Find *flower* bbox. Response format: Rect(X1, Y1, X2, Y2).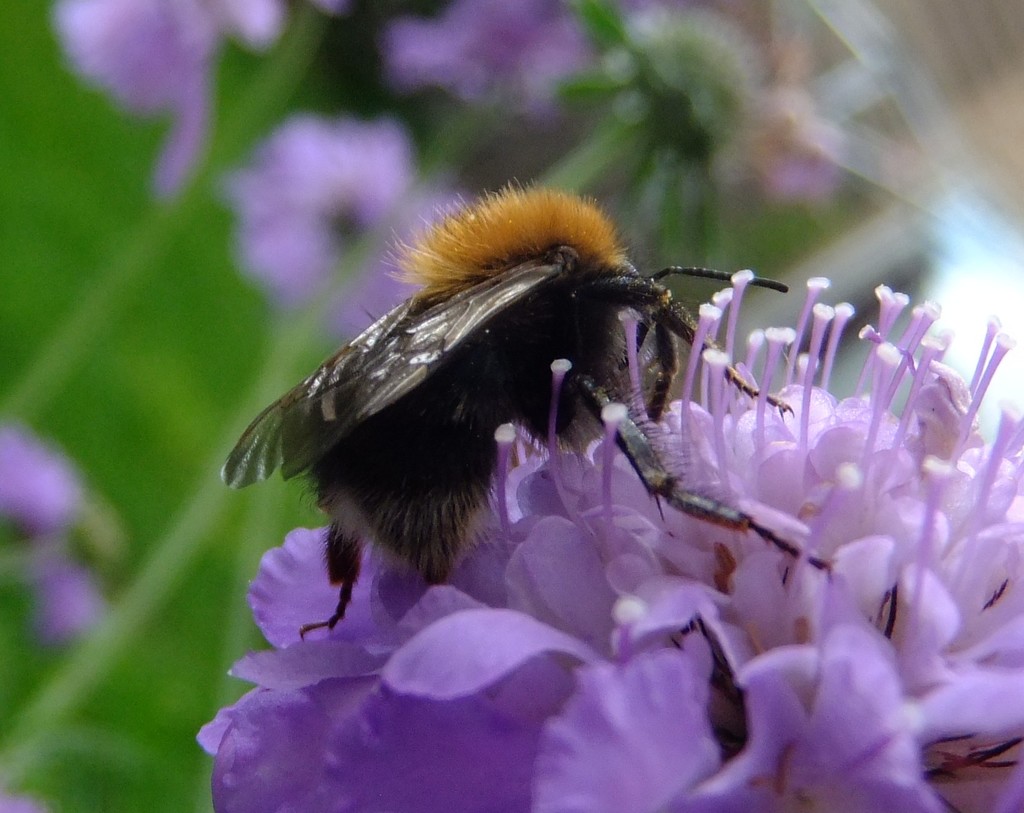
Rect(0, 421, 102, 640).
